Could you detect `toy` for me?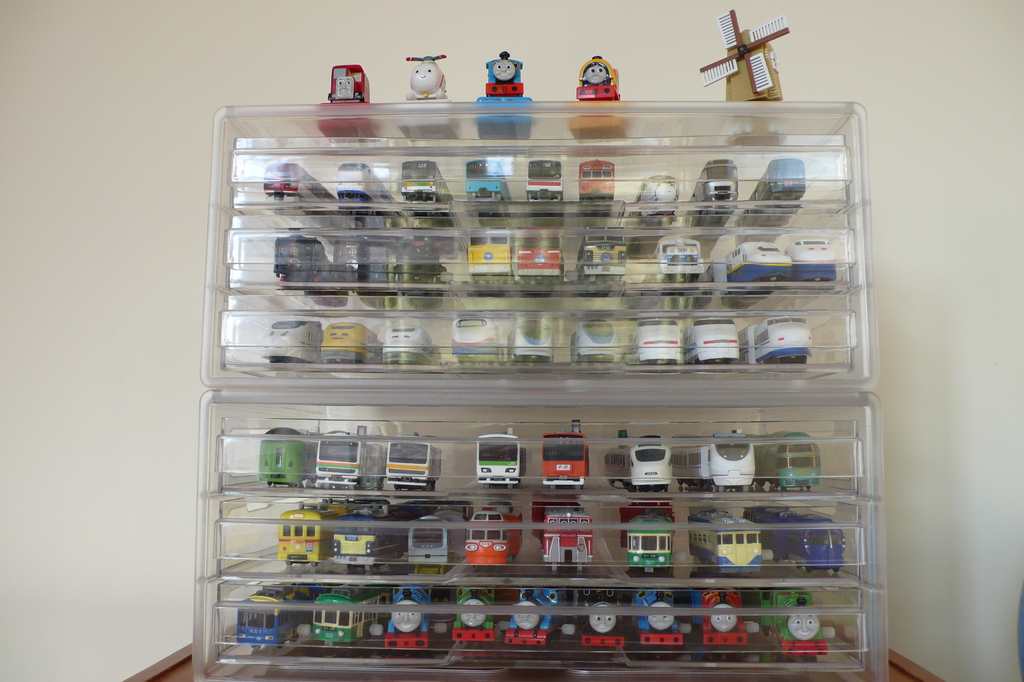
Detection result: [x1=636, y1=172, x2=682, y2=216].
